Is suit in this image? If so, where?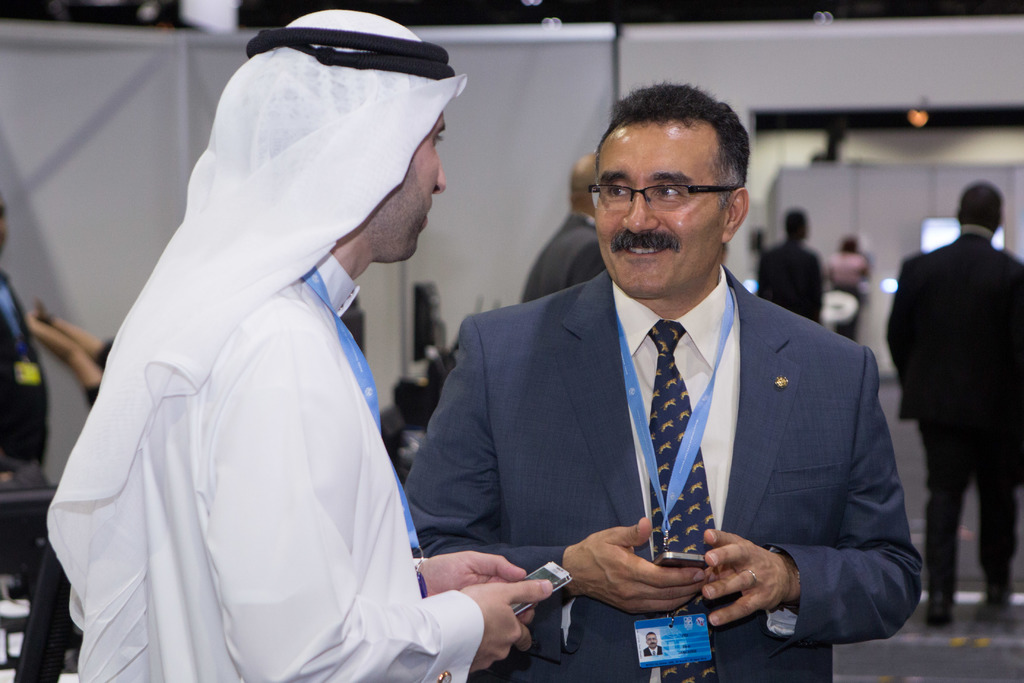
Yes, at l=645, t=646, r=662, b=657.
